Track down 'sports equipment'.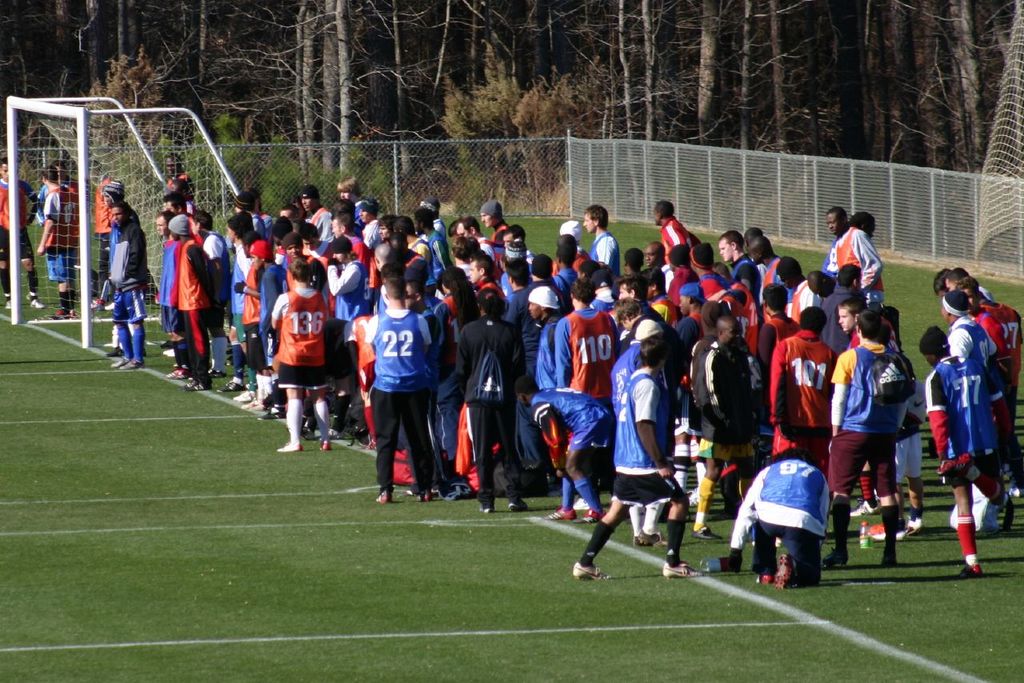
Tracked to (left=277, top=440, right=301, bottom=450).
